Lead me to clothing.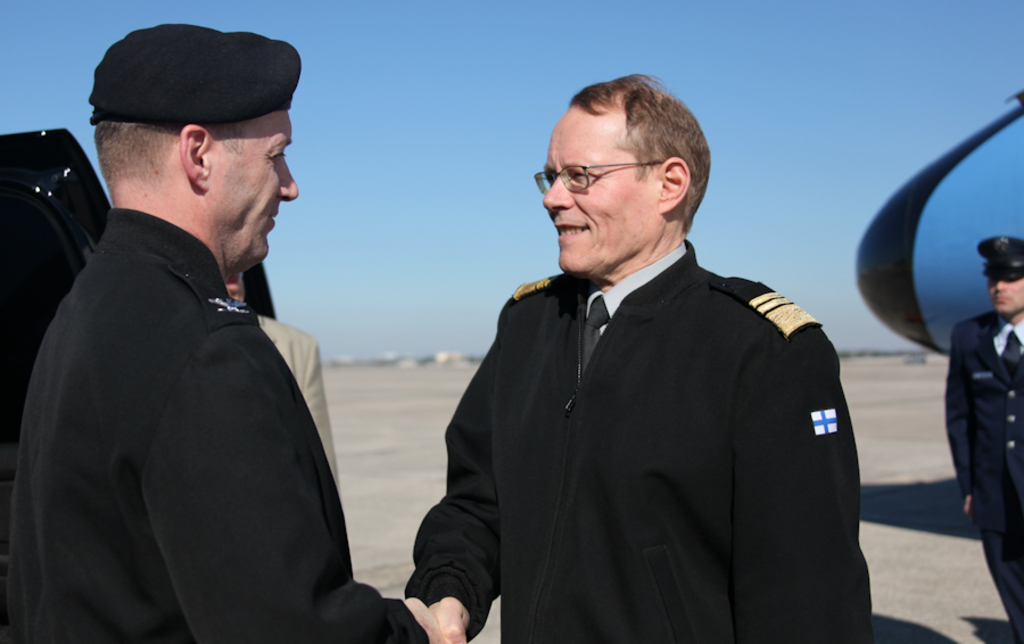
Lead to x1=0, y1=191, x2=422, y2=642.
